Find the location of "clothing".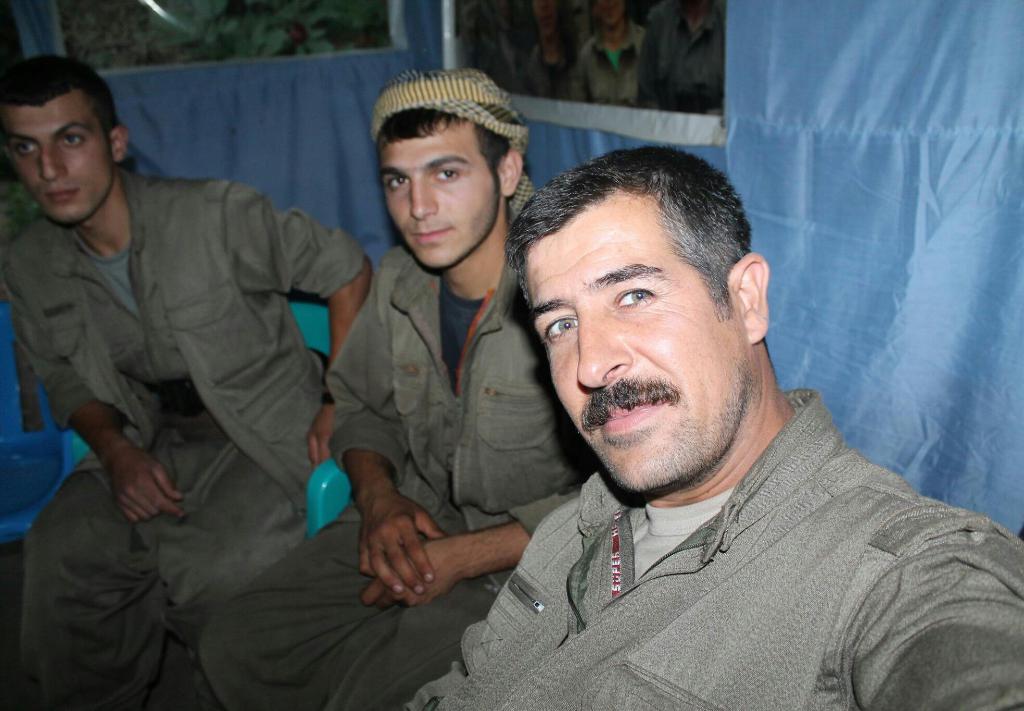
Location: (left=390, top=384, right=1023, bottom=707).
